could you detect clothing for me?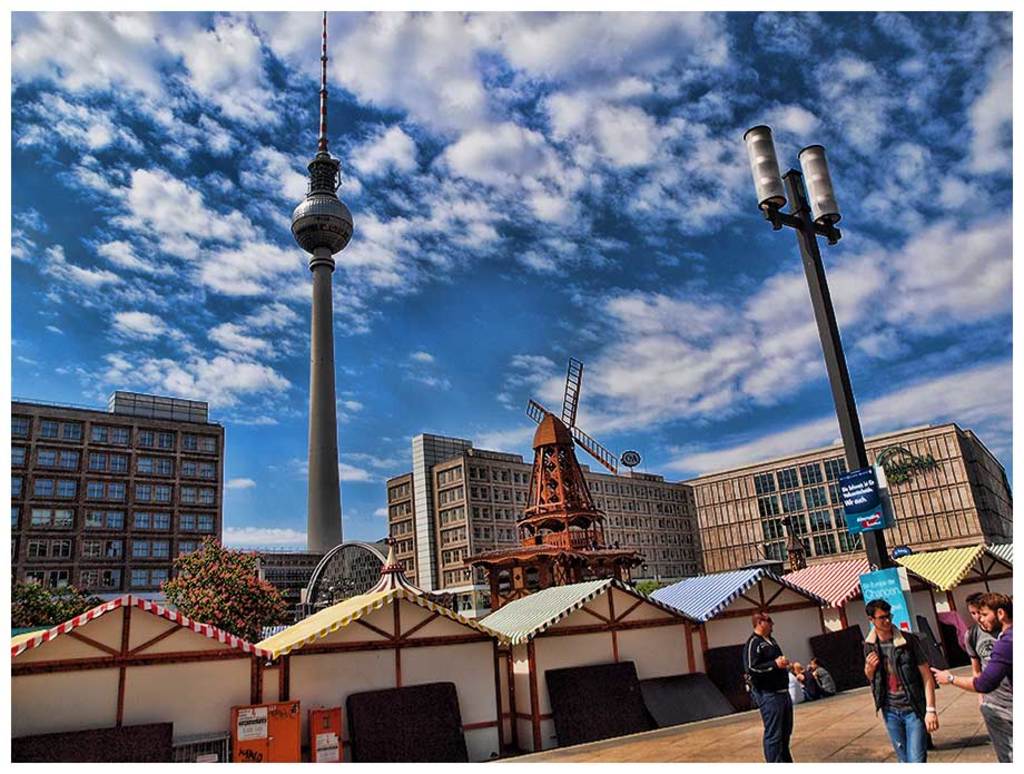
Detection result: 971,627,1023,761.
